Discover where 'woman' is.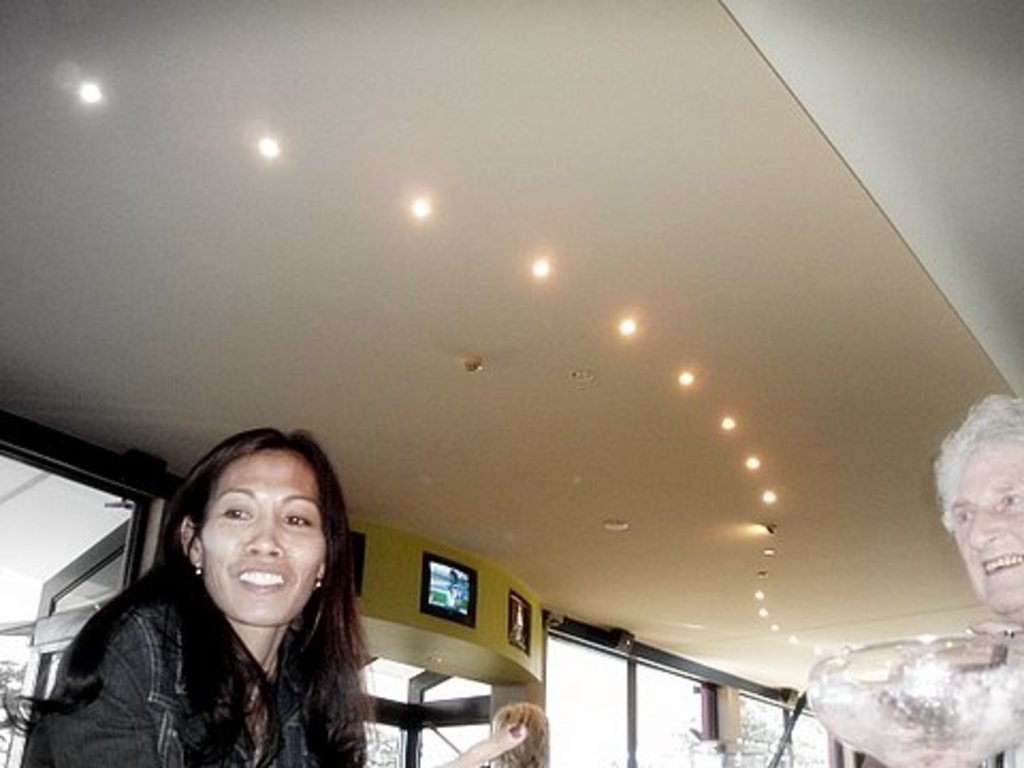
Discovered at [x1=109, y1=431, x2=399, y2=767].
